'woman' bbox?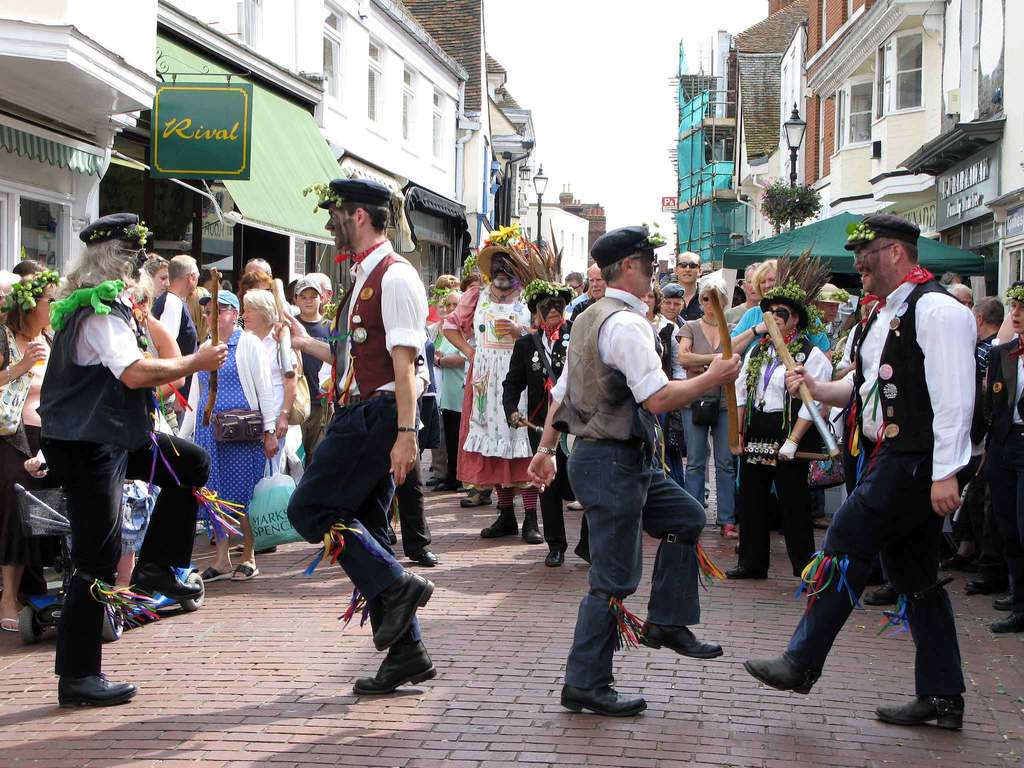
<bbox>730, 262, 832, 364</bbox>
